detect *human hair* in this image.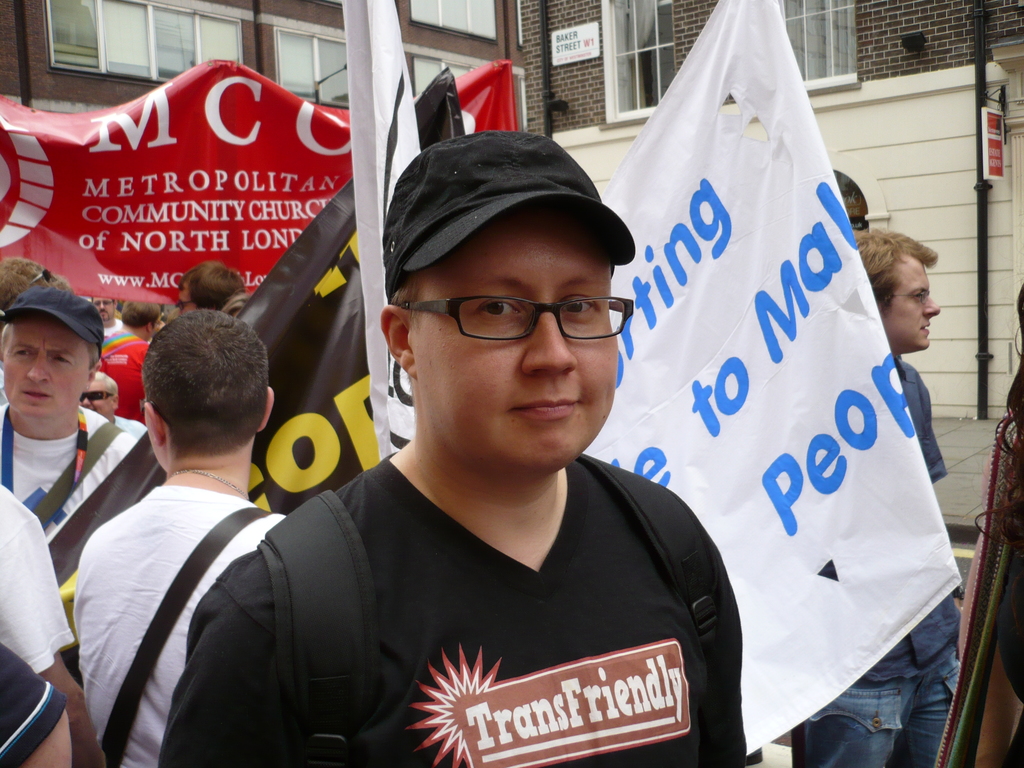
Detection: bbox(122, 300, 161, 331).
